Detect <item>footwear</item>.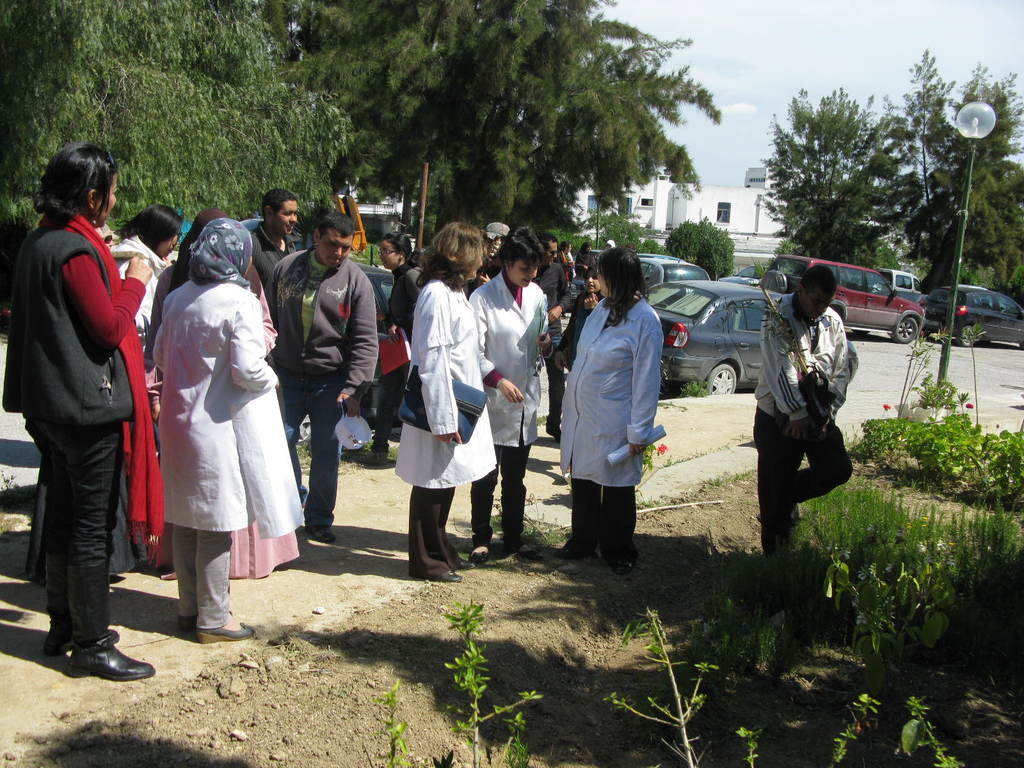
Detected at [611,553,636,574].
